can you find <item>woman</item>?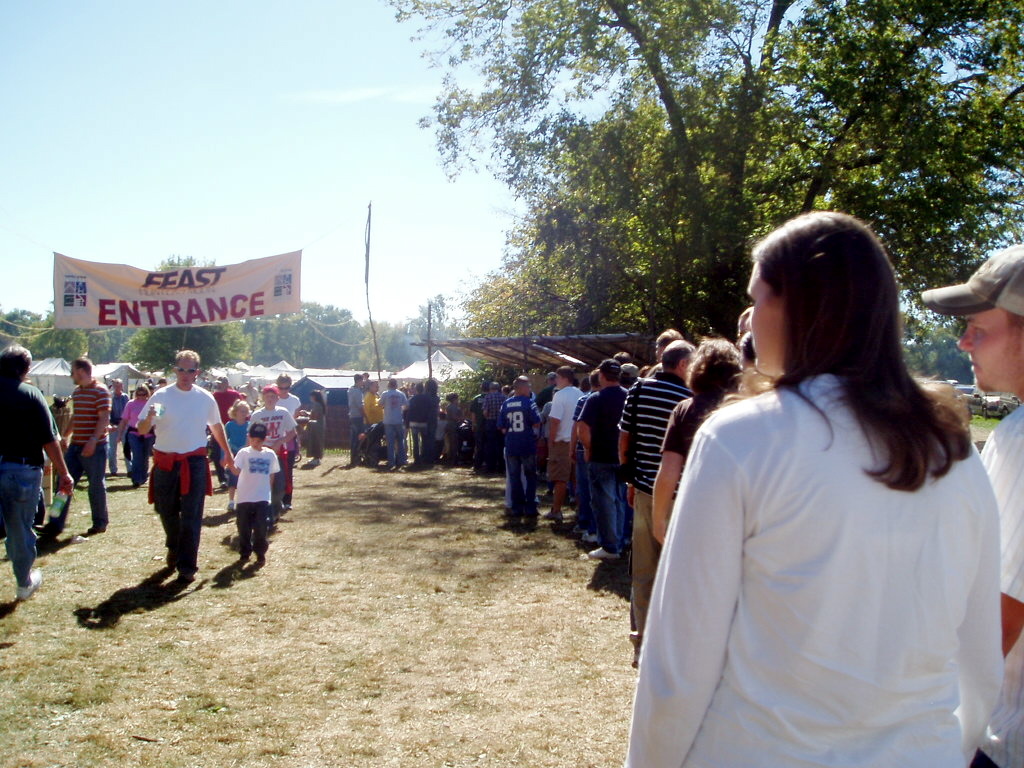
Yes, bounding box: Rect(626, 202, 1002, 767).
